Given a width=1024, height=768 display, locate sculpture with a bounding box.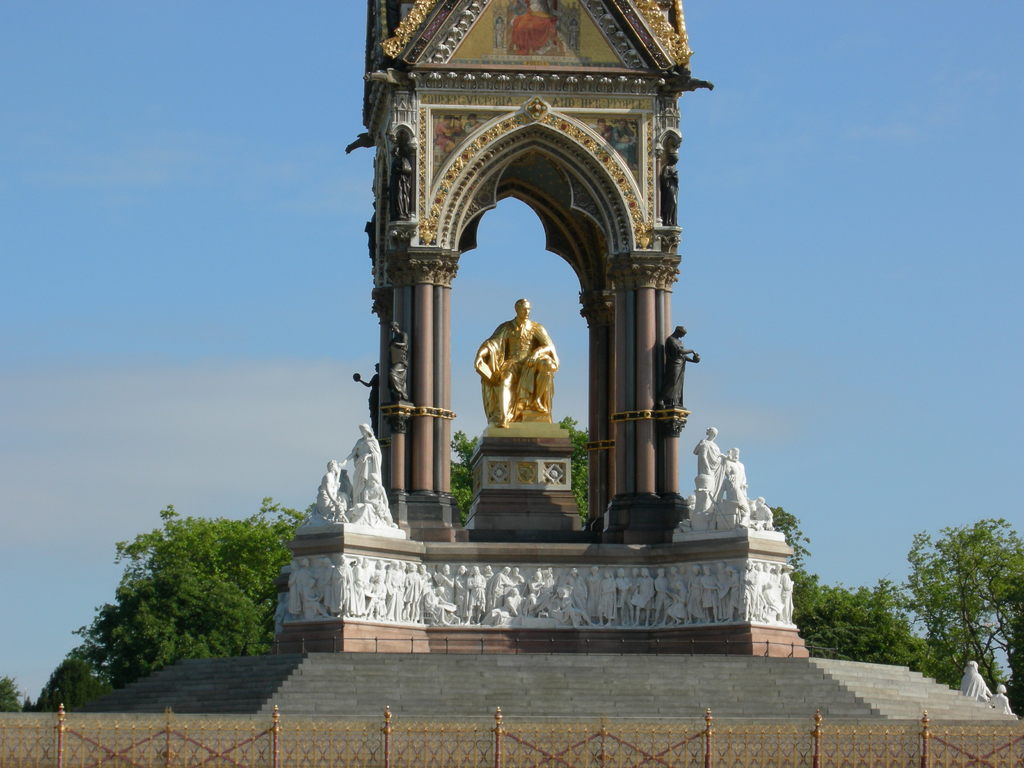
Located: {"left": 367, "top": 474, "right": 390, "bottom": 511}.
